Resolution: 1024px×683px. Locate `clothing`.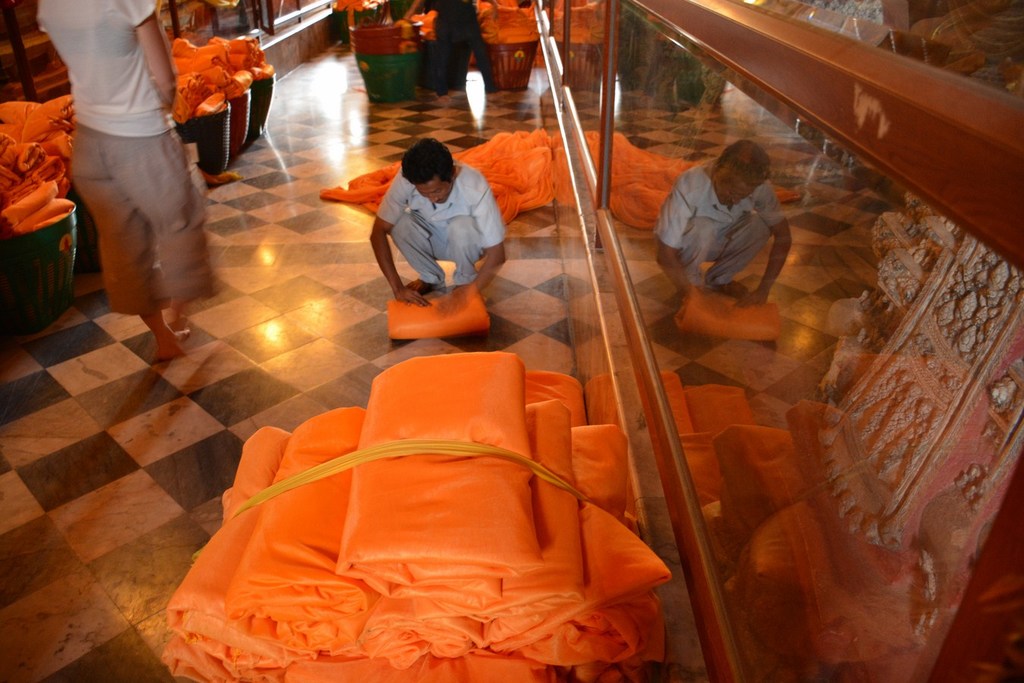
[x1=365, y1=141, x2=513, y2=305].
